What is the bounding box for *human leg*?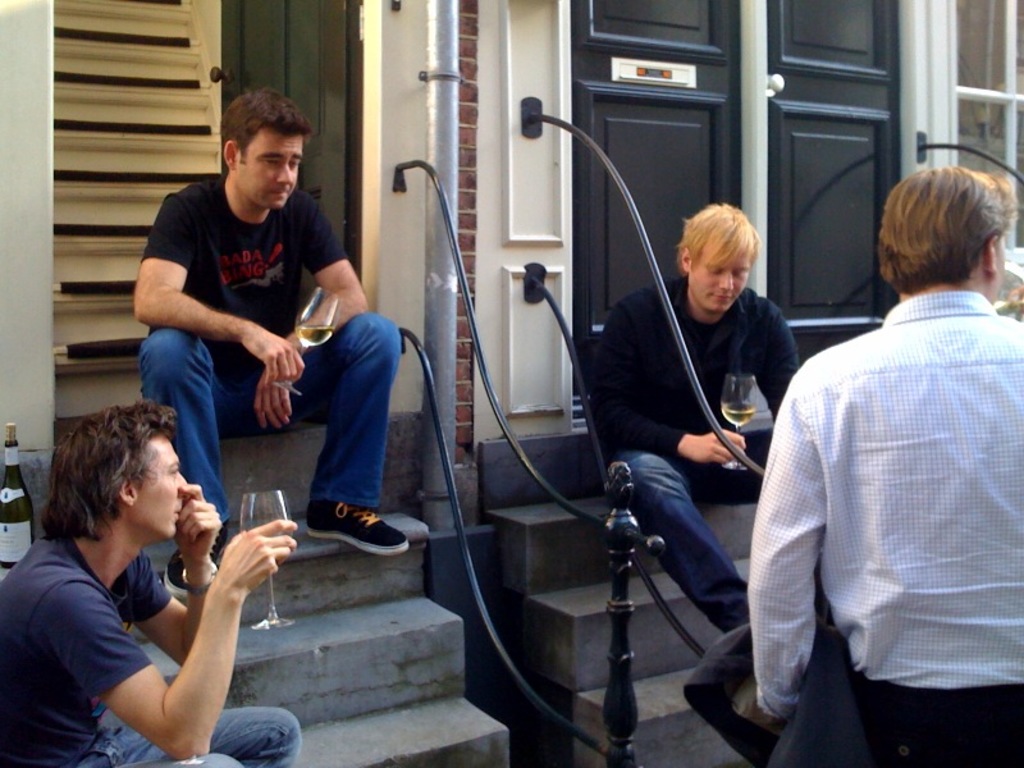
(86, 750, 234, 767).
